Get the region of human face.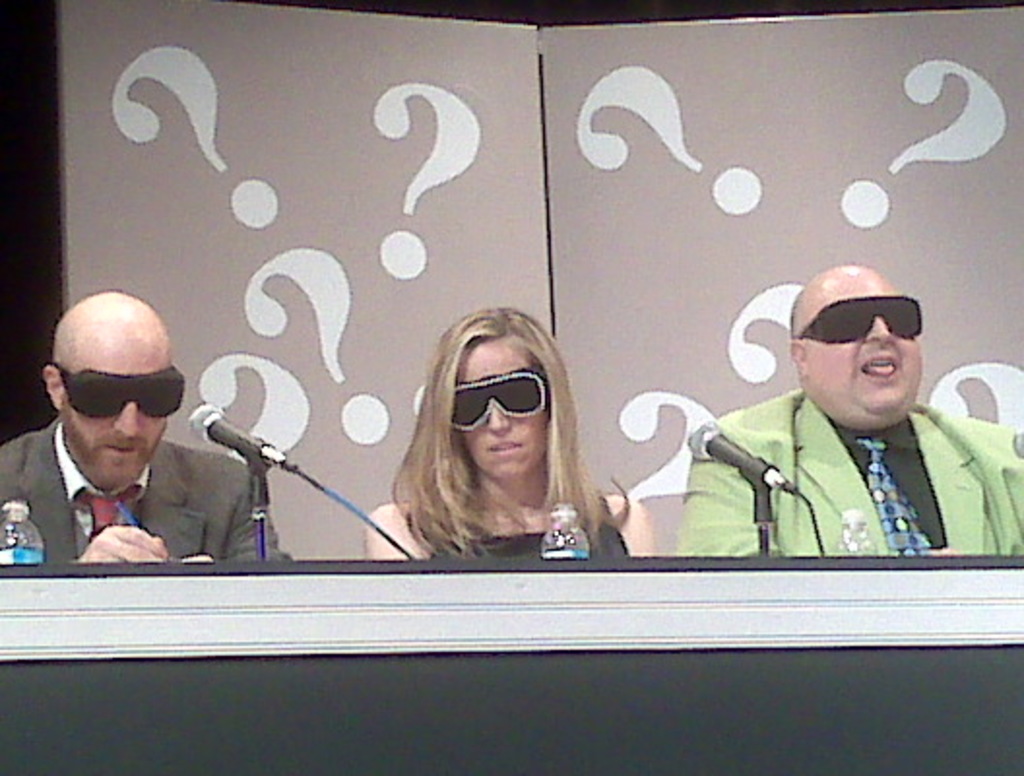
60 324 167 491.
